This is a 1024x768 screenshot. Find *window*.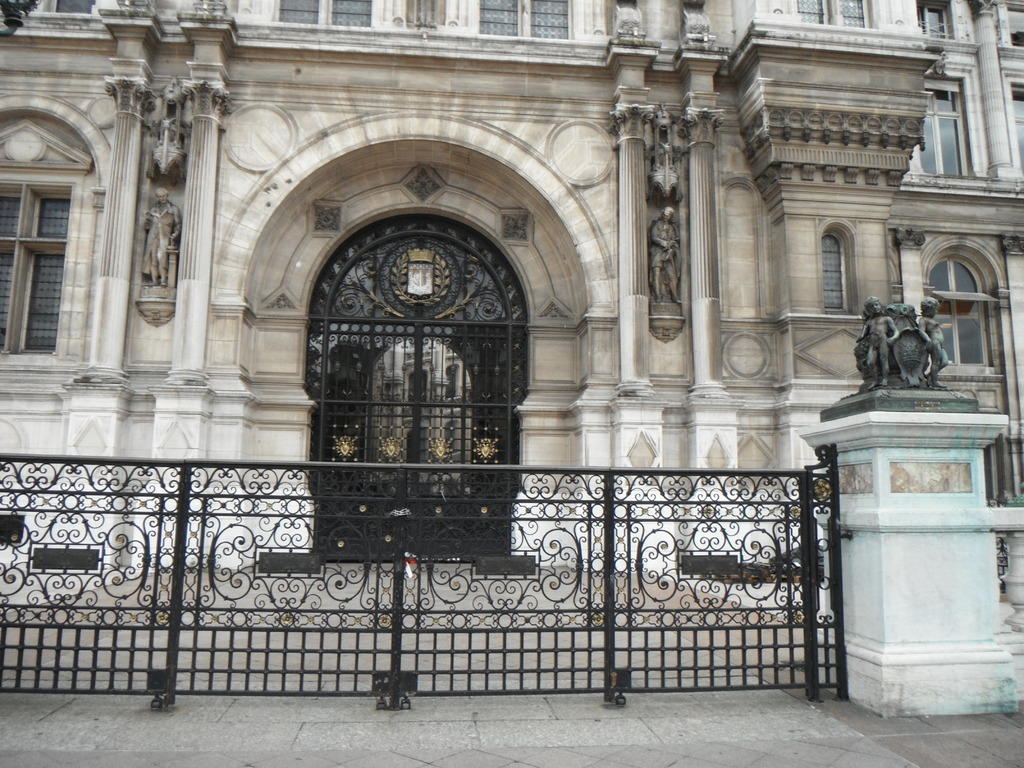
Bounding box: 919, 0, 959, 40.
